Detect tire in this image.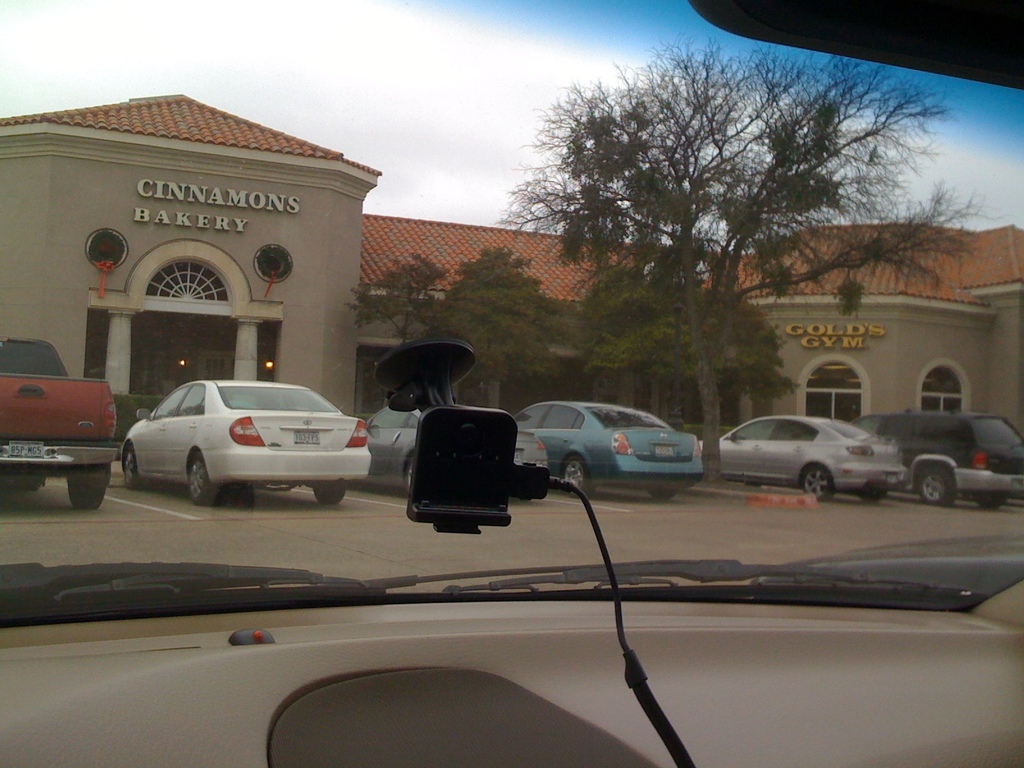
Detection: [404,456,417,496].
